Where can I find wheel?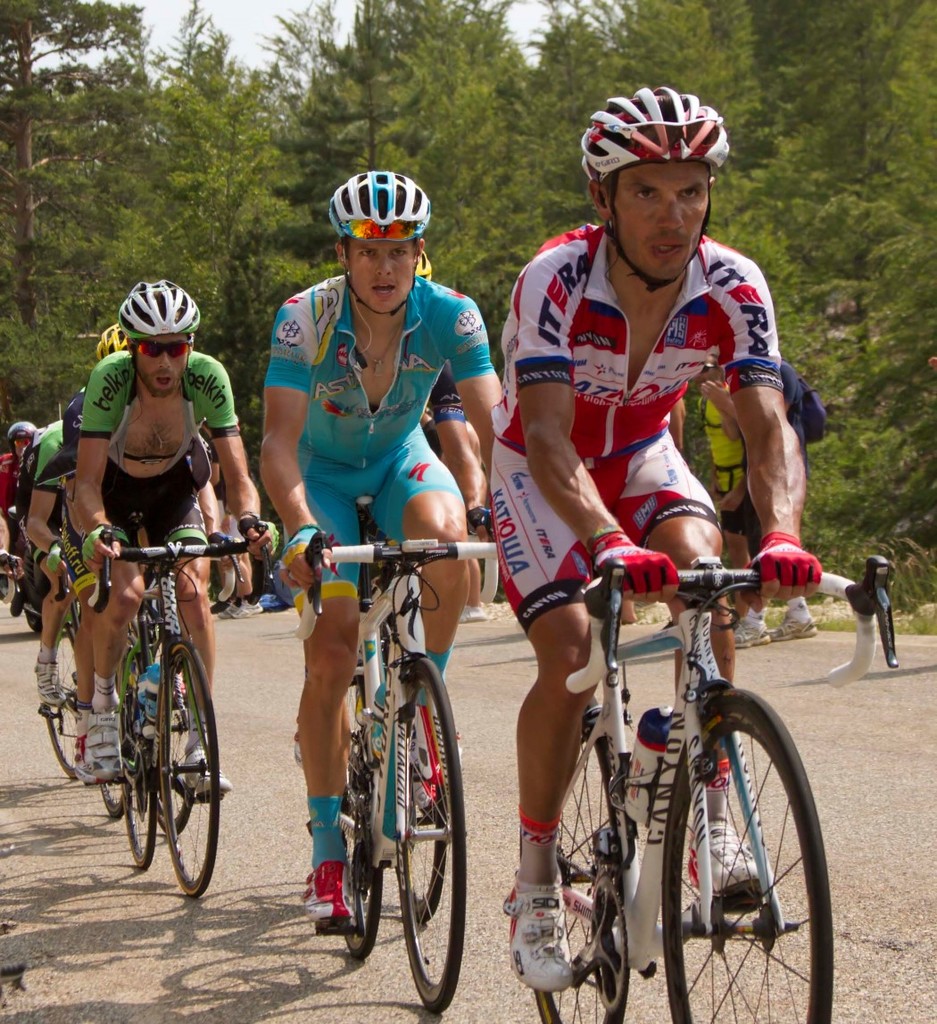
You can find it at Rect(104, 789, 134, 819).
